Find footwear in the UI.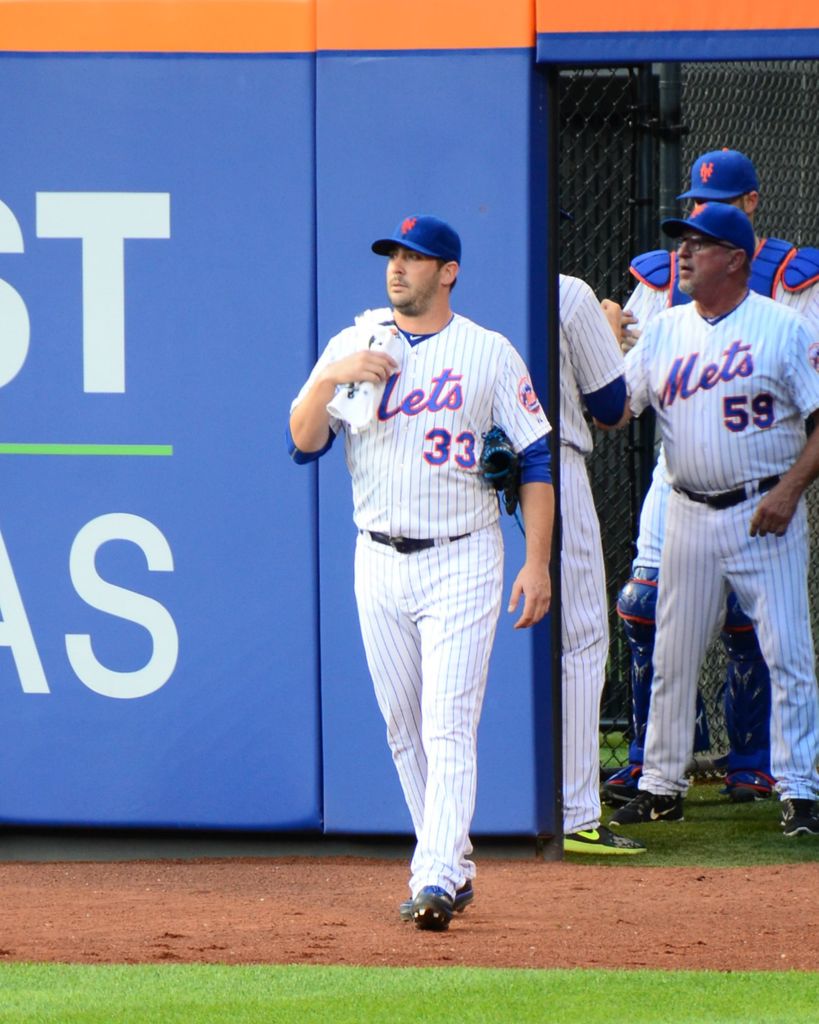
UI element at {"x1": 617, "y1": 787, "x2": 683, "y2": 827}.
